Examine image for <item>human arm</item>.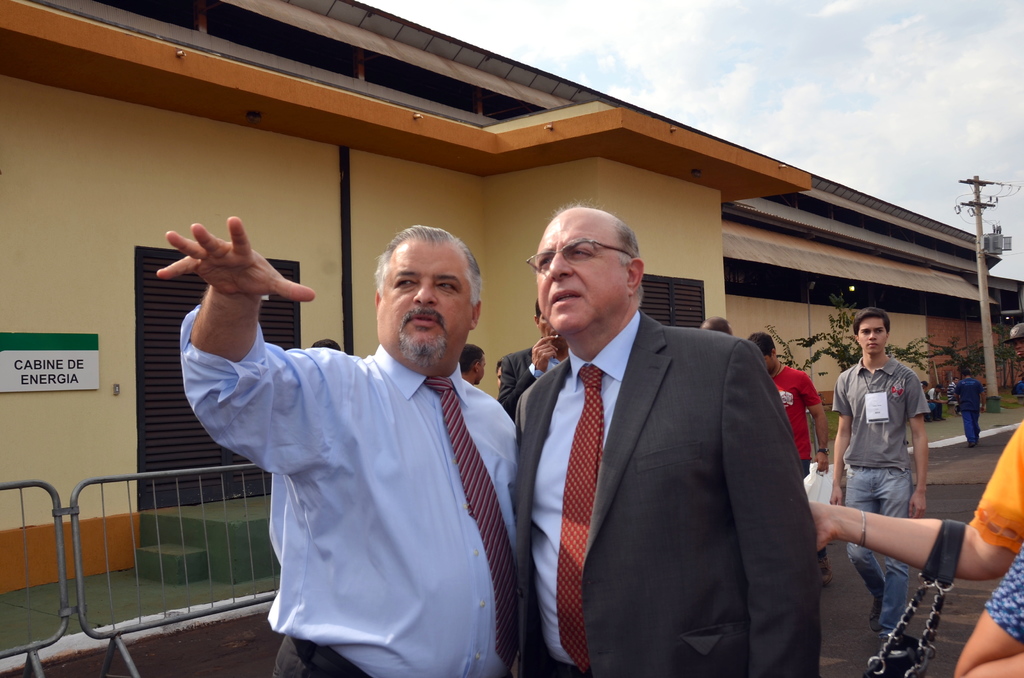
Examination result: Rect(803, 414, 1023, 585).
